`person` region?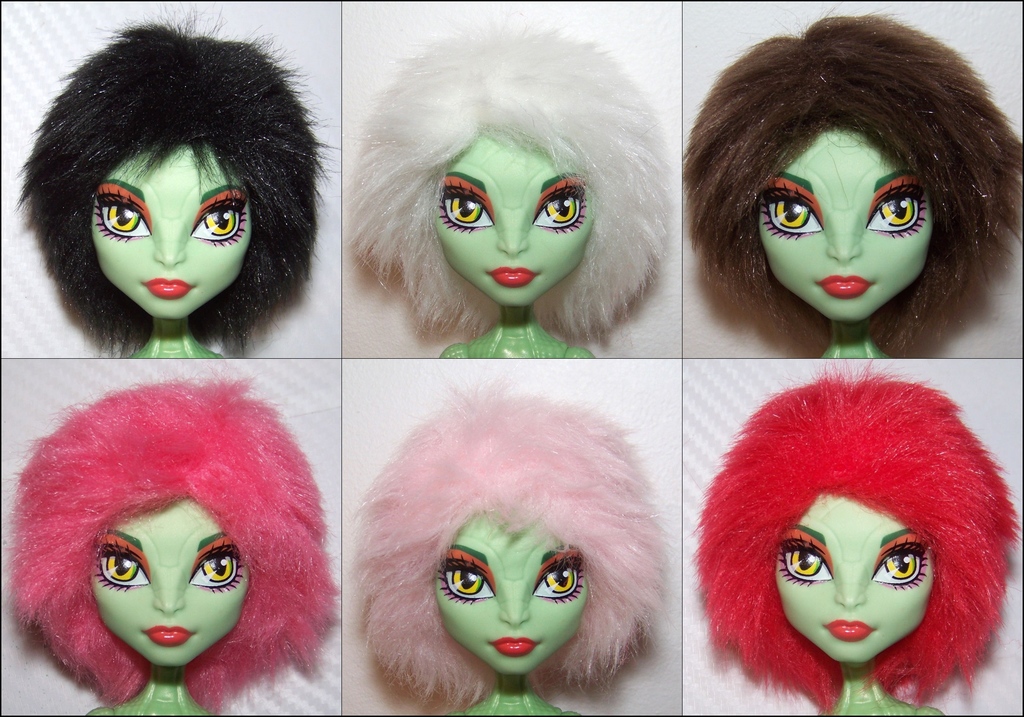
bbox(0, 375, 345, 713)
